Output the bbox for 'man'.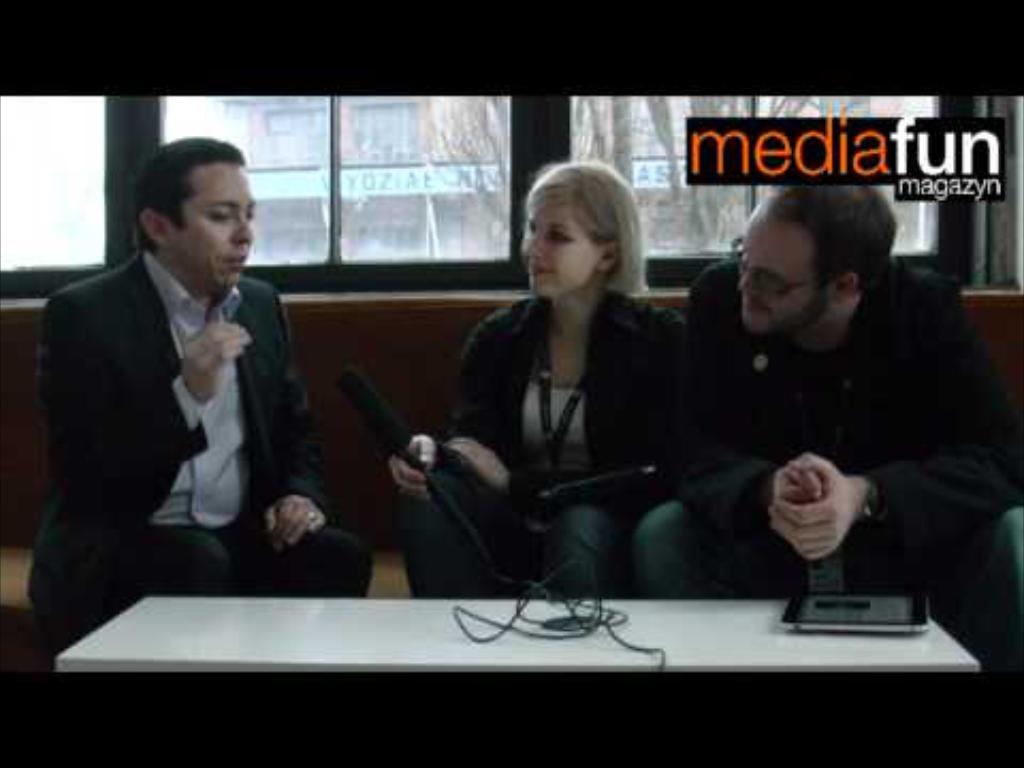
631, 160, 1022, 710.
